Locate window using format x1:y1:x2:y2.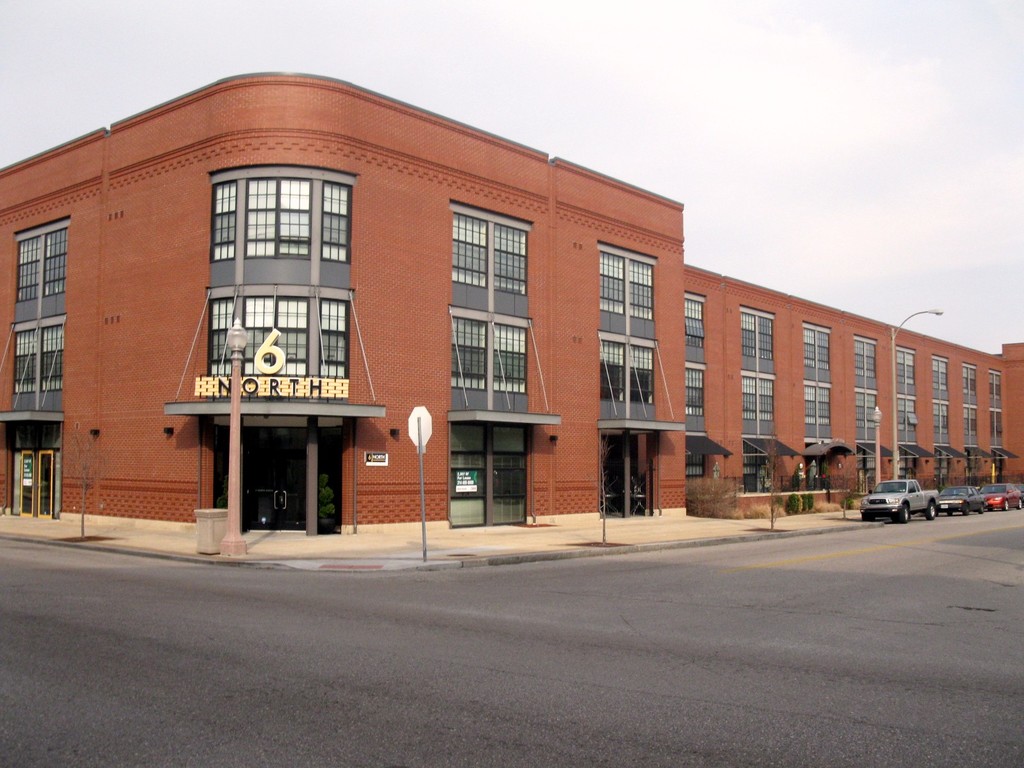
685:294:705:345.
